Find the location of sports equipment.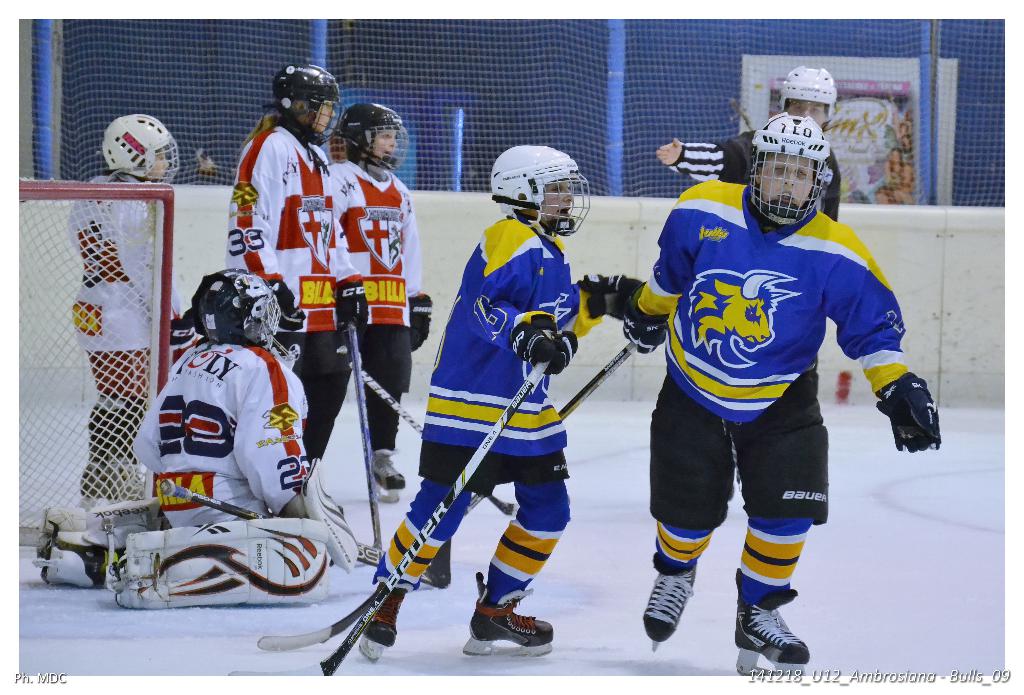
Location: <bbox>460, 598, 554, 656</bbox>.
